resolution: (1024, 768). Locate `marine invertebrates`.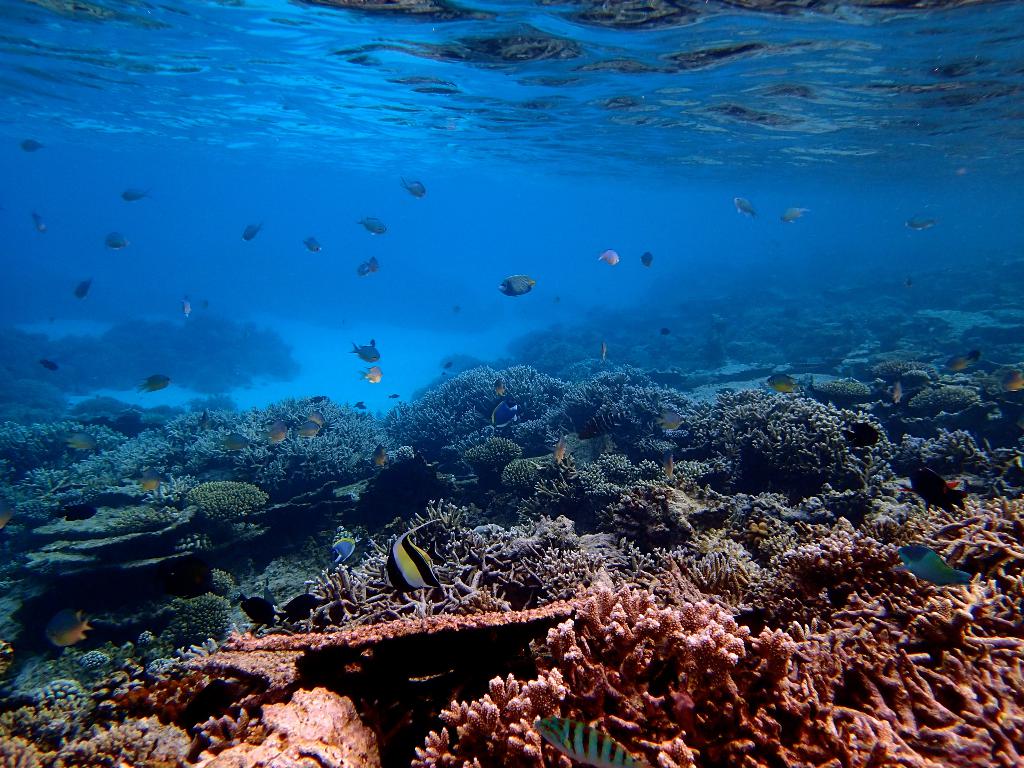
box(381, 520, 441, 592).
